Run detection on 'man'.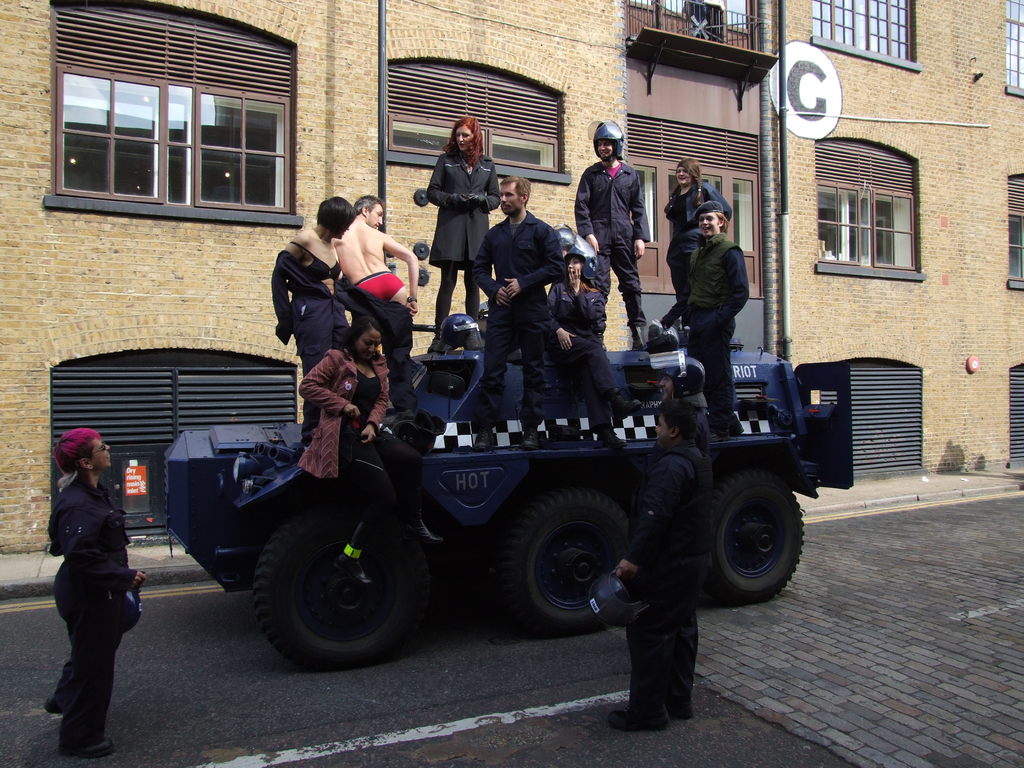
Result: left=547, top=243, right=637, bottom=451.
